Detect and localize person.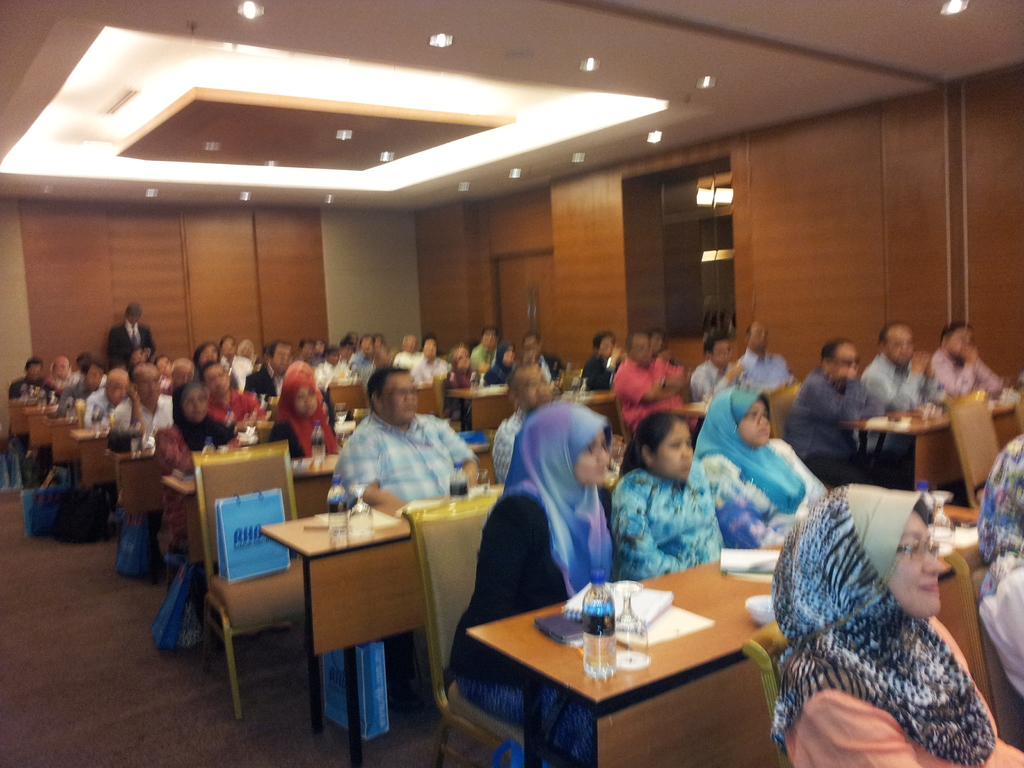
Localized at (x1=689, y1=330, x2=746, y2=403).
